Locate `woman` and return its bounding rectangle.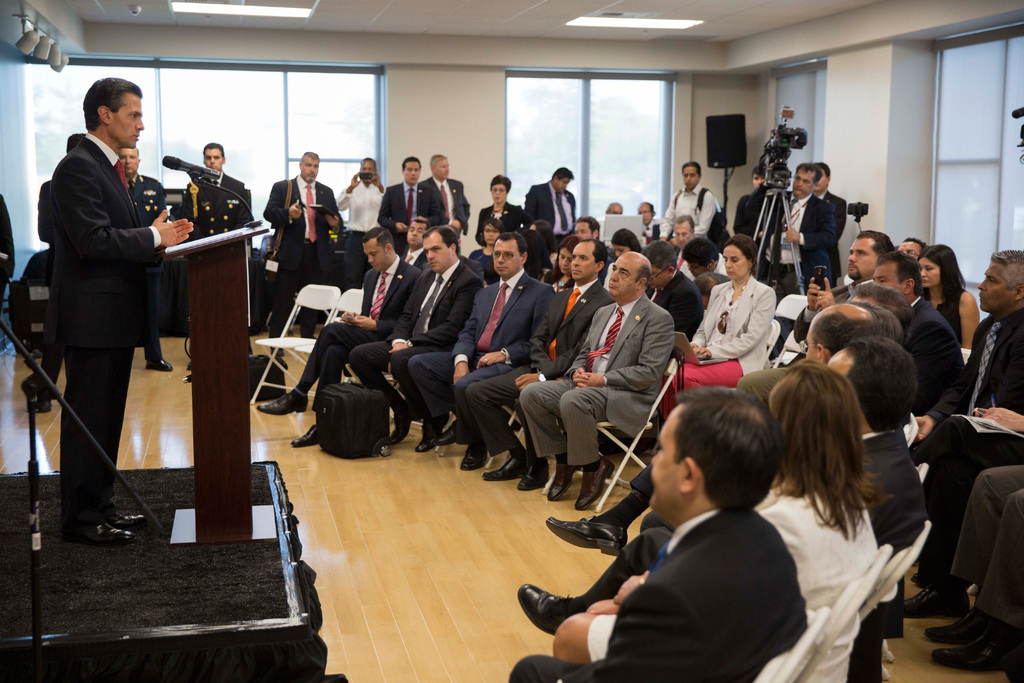
l=610, t=226, r=641, b=260.
